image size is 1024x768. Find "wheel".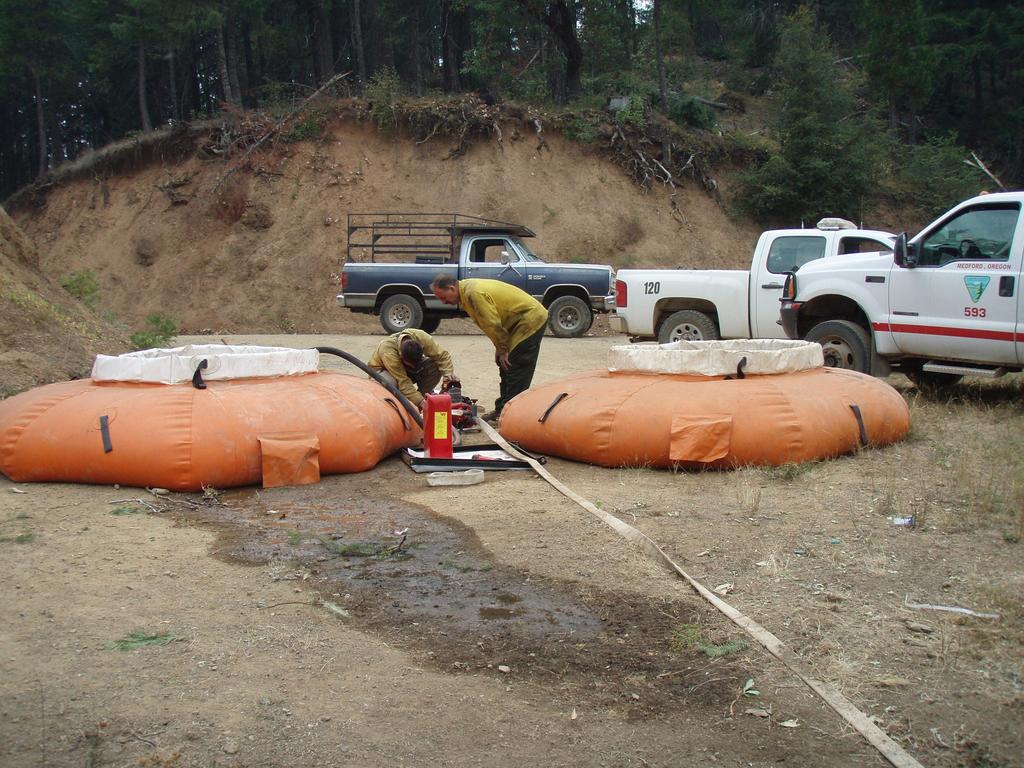
550,294,593,333.
